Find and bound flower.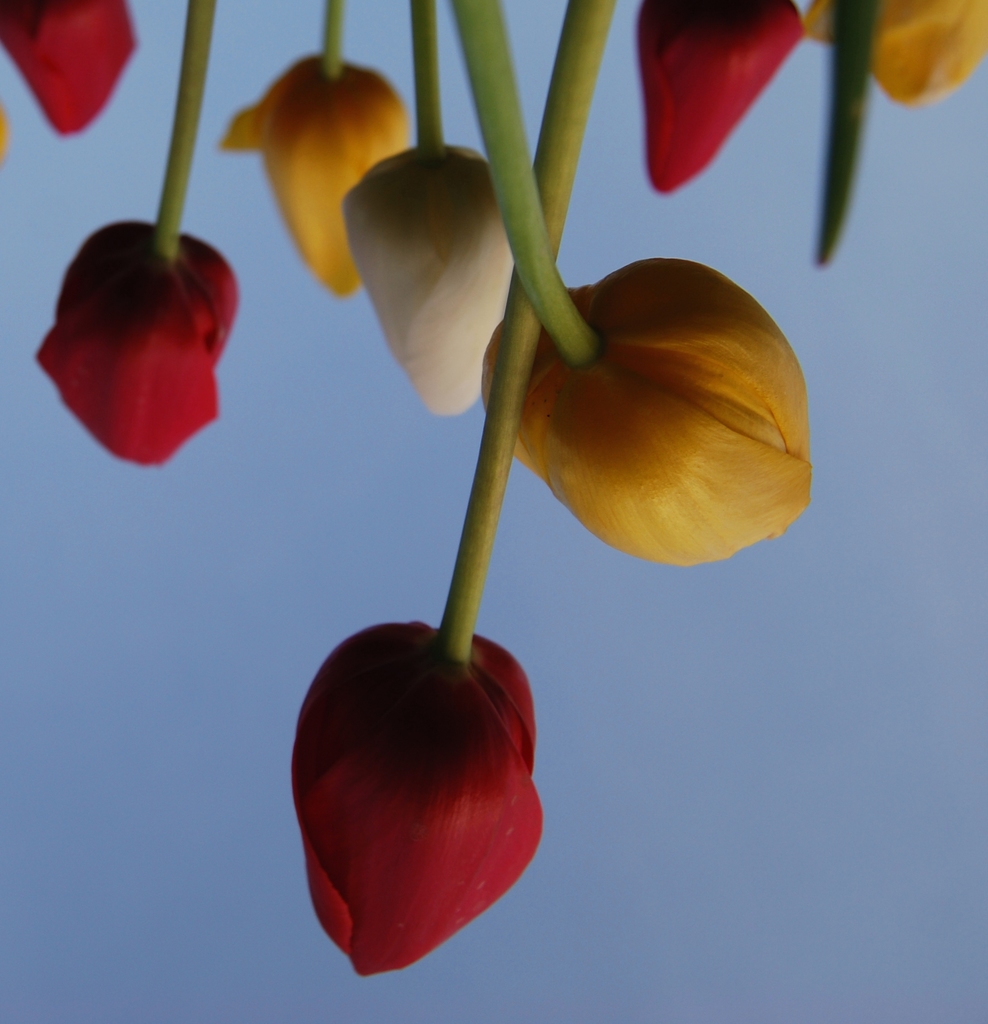
Bound: x1=483, y1=247, x2=818, y2=566.
